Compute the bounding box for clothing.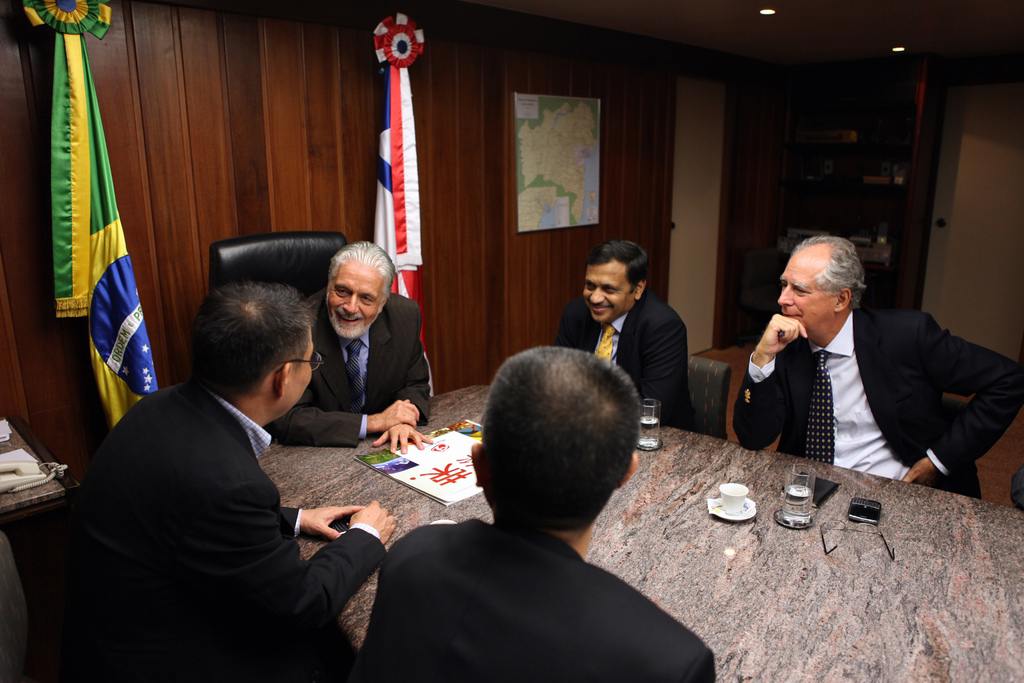
region(362, 514, 720, 682).
